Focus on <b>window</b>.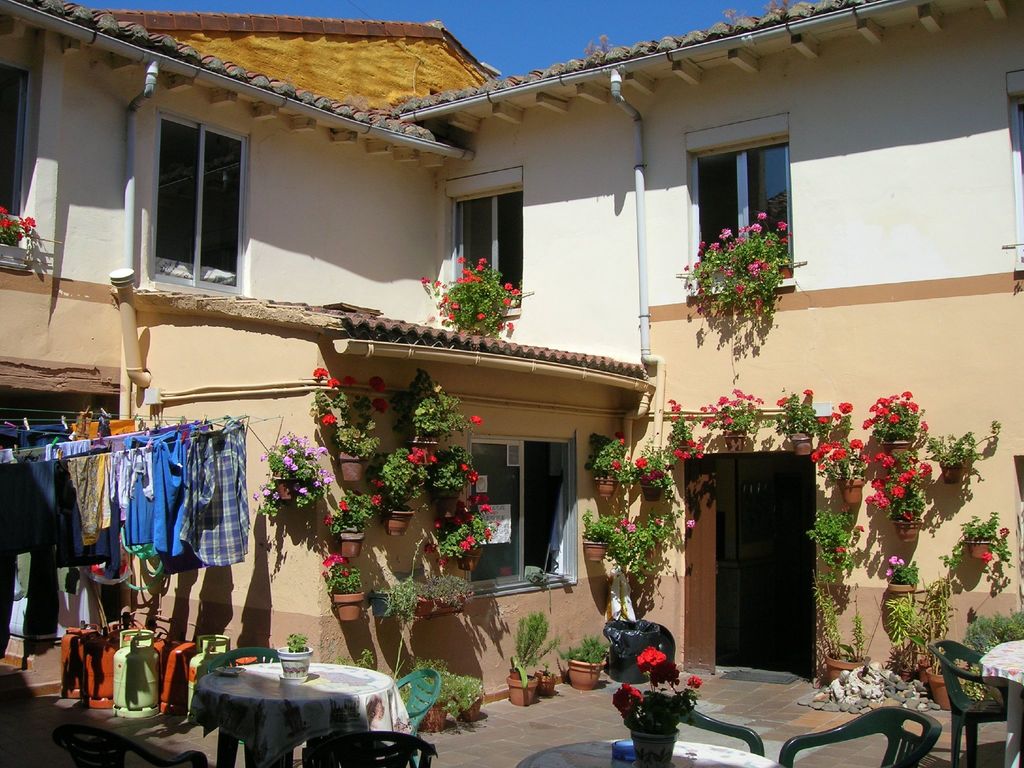
Focused at [136, 92, 254, 271].
